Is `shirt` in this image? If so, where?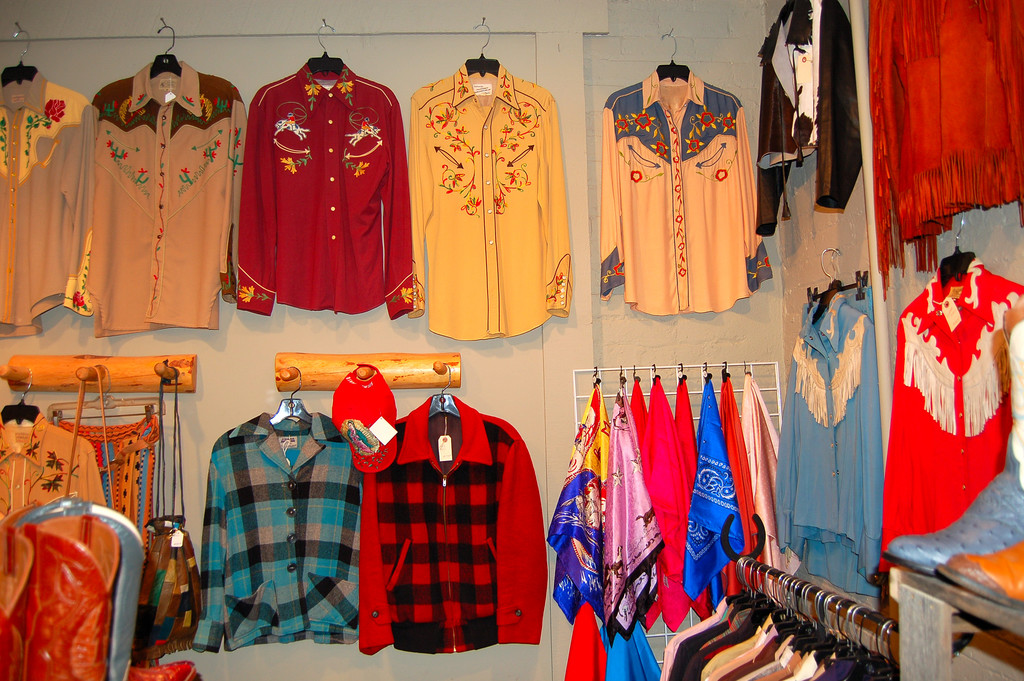
Yes, at {"x1": 355, "y1": 390, "x2": 549, "y2": 657}.
